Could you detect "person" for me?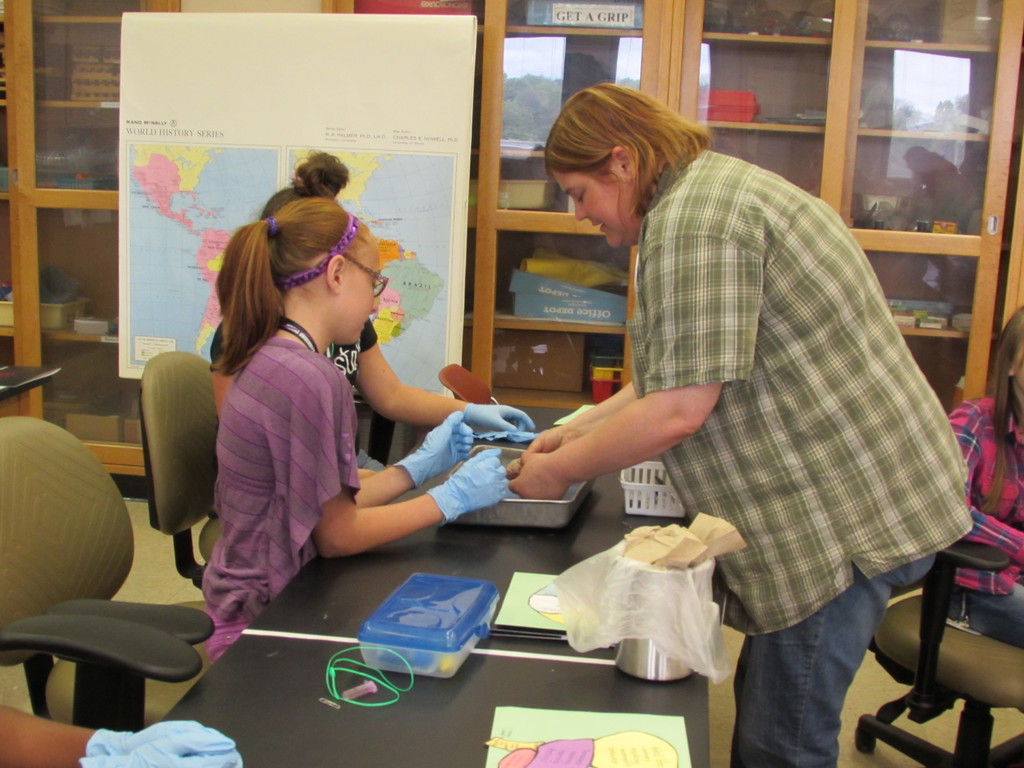
Detection result: [left=0, top=704, right=245, bottom=767].
